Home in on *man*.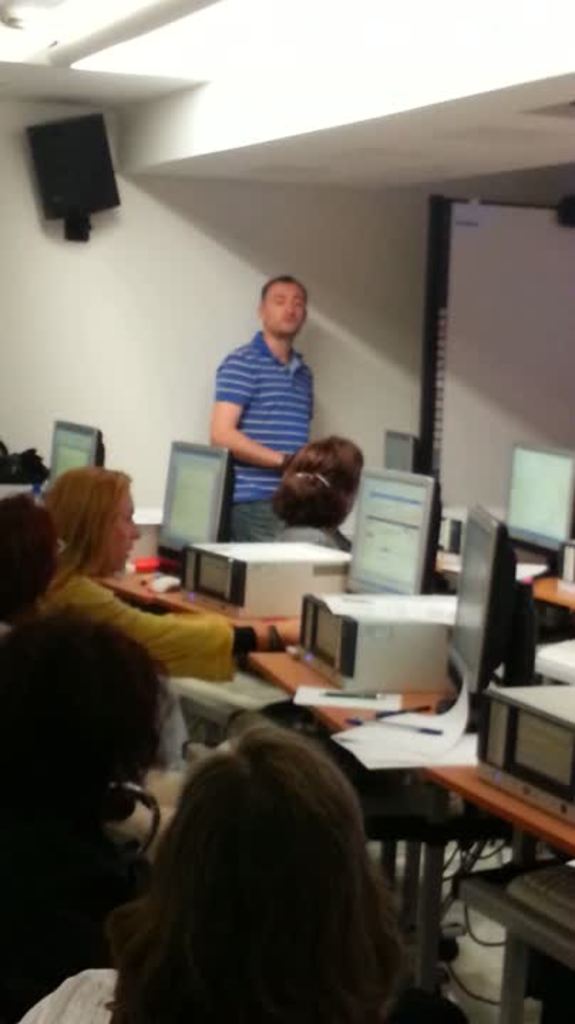
Homed in at <region>195, 266, 344, 546</region>.
